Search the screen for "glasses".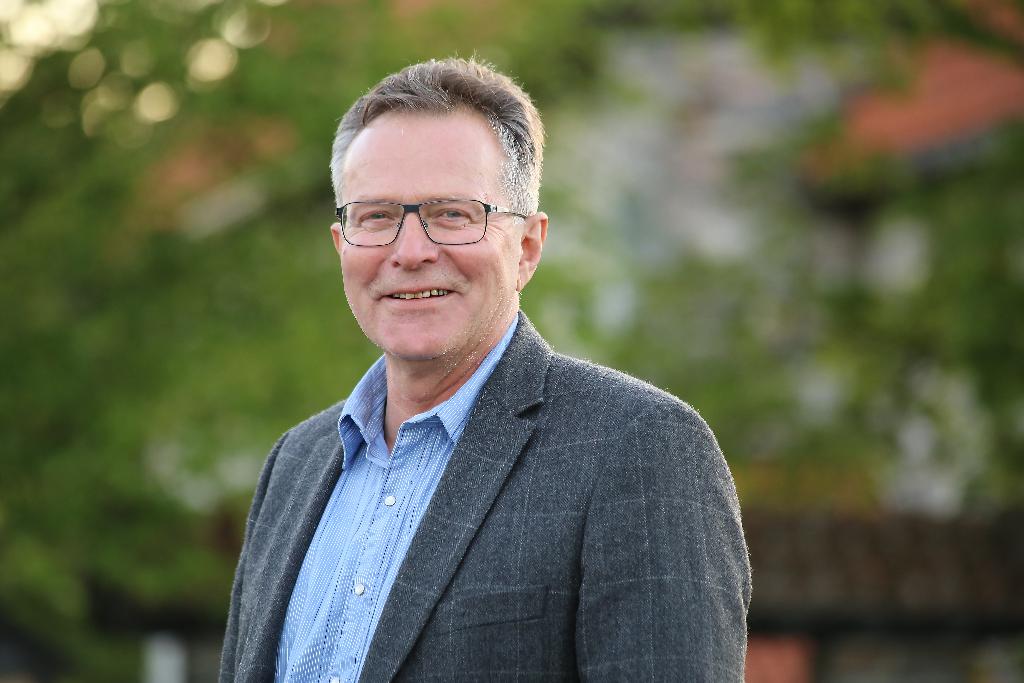
Found at l=335, t=181, r=529, b=252.
